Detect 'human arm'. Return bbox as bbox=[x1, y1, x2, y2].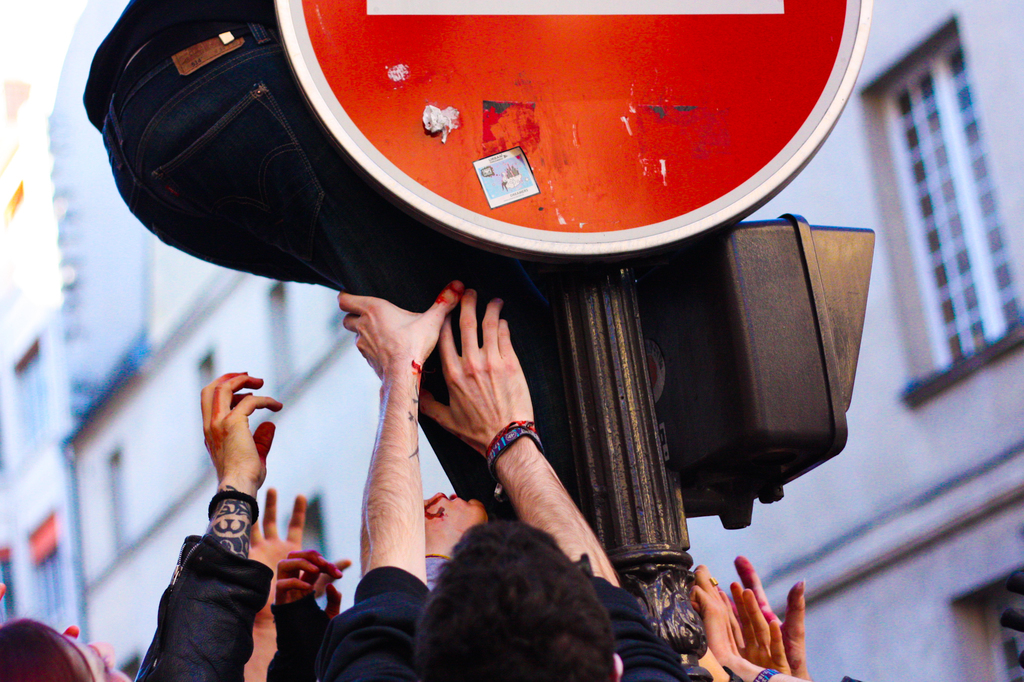
bbox=[339, 291, 483, 676].
